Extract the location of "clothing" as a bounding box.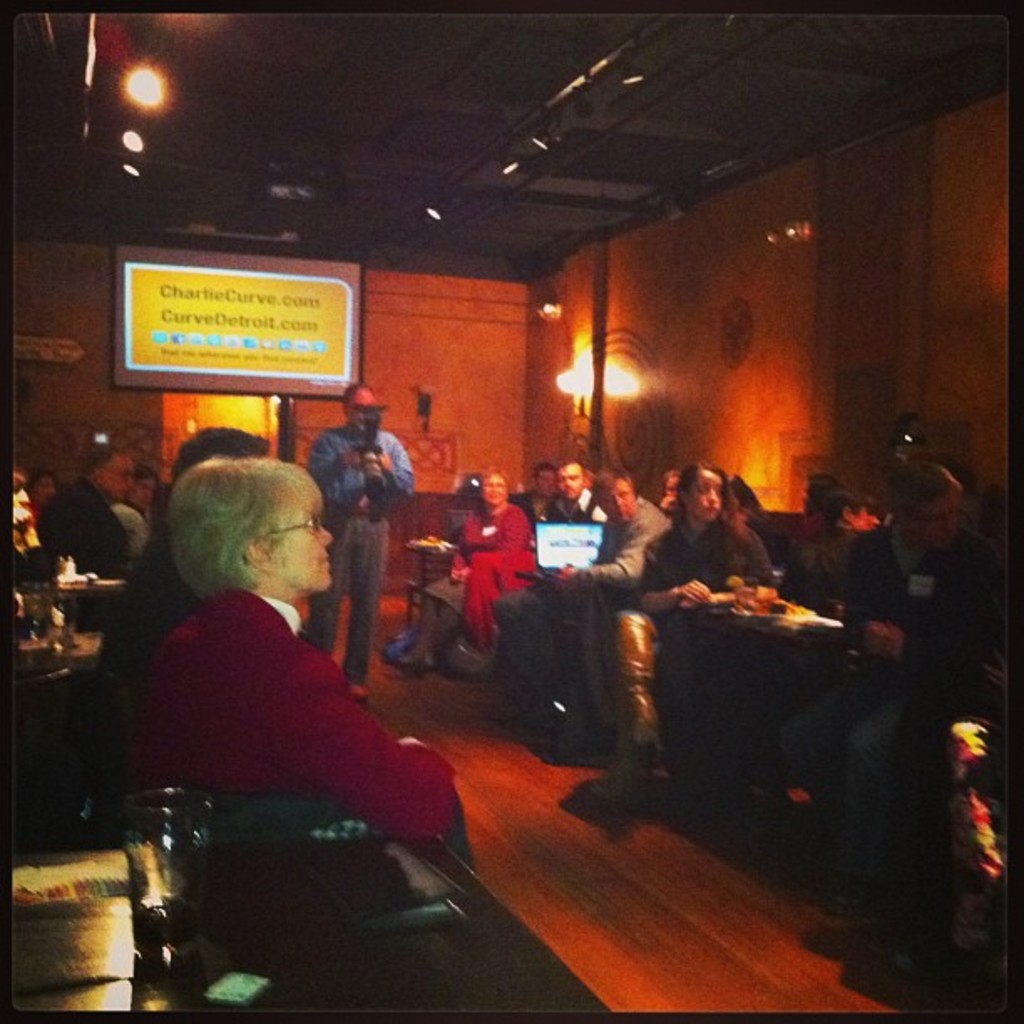
422 495 534 639.
